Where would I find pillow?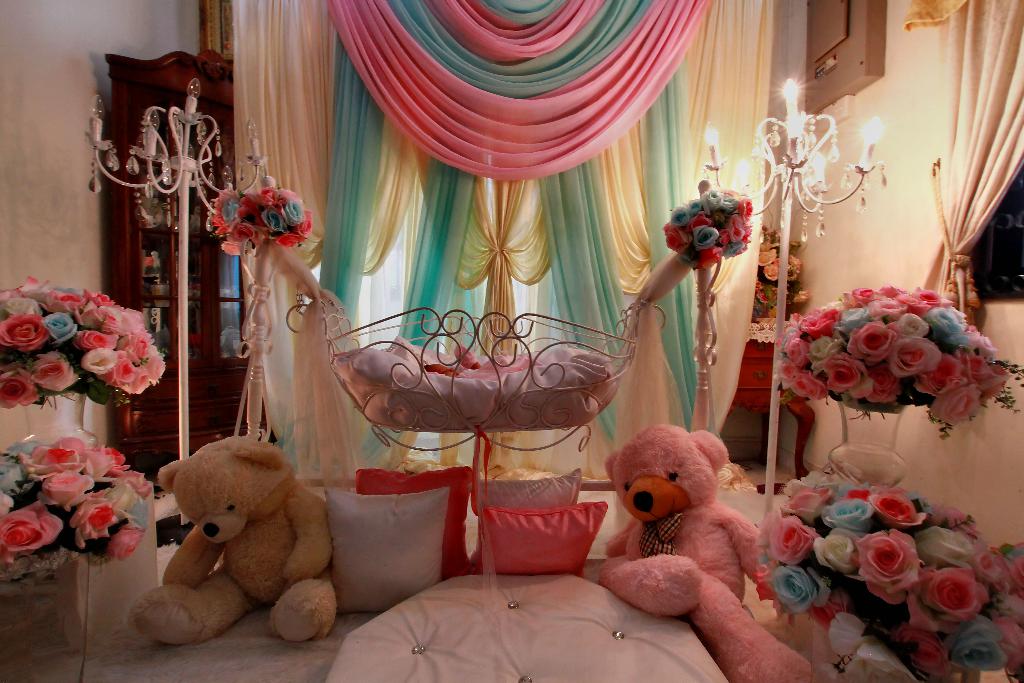
At [358,462,476,588].
